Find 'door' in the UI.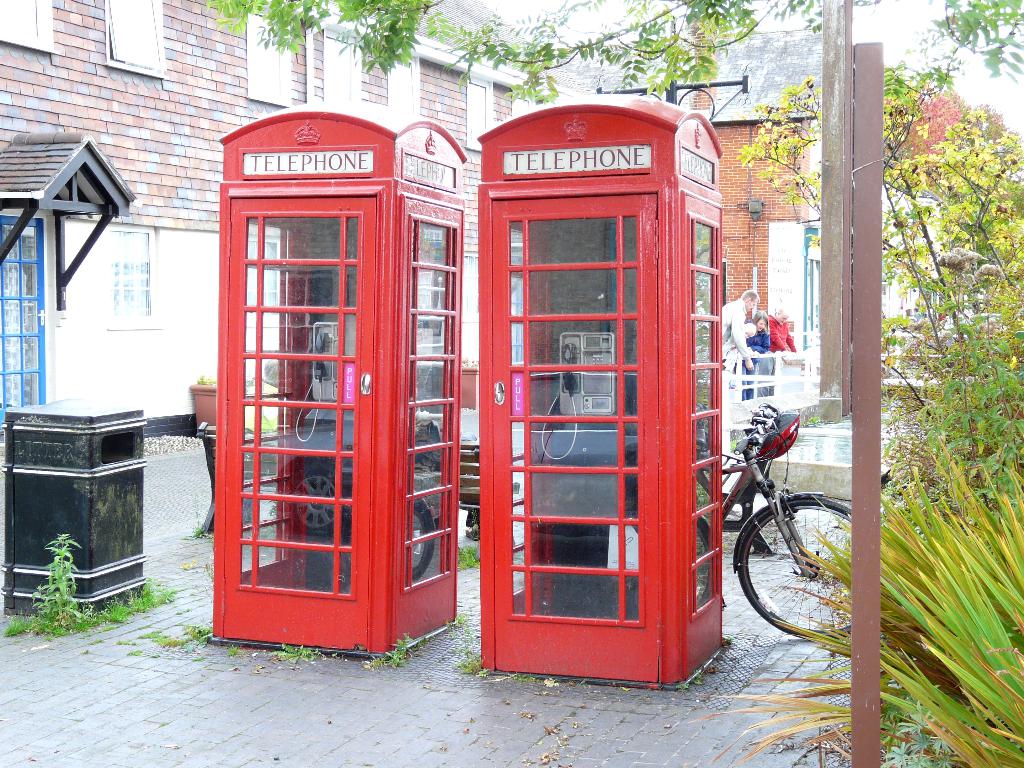
UI element at 0,214,47,431.
